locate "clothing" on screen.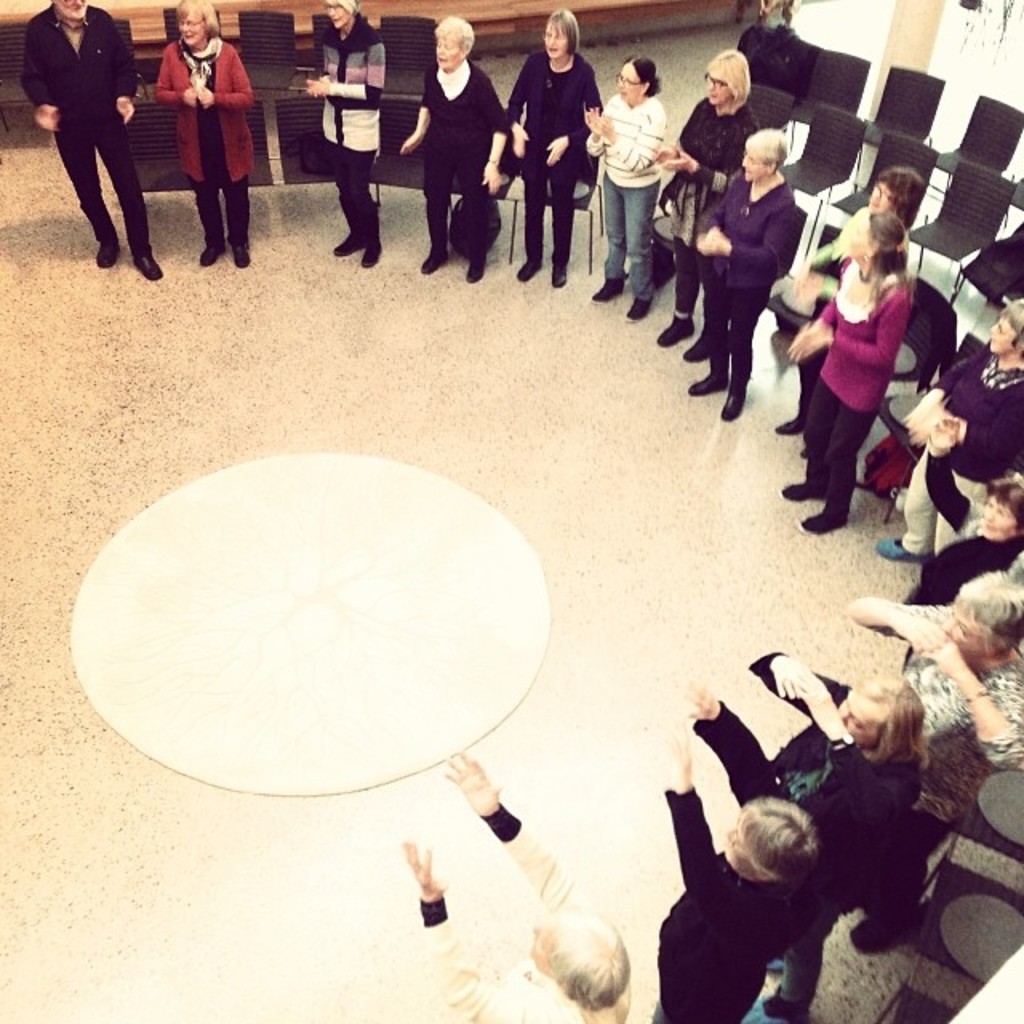
On screen at (left=867, top=626, right=1022, bottom=858).
